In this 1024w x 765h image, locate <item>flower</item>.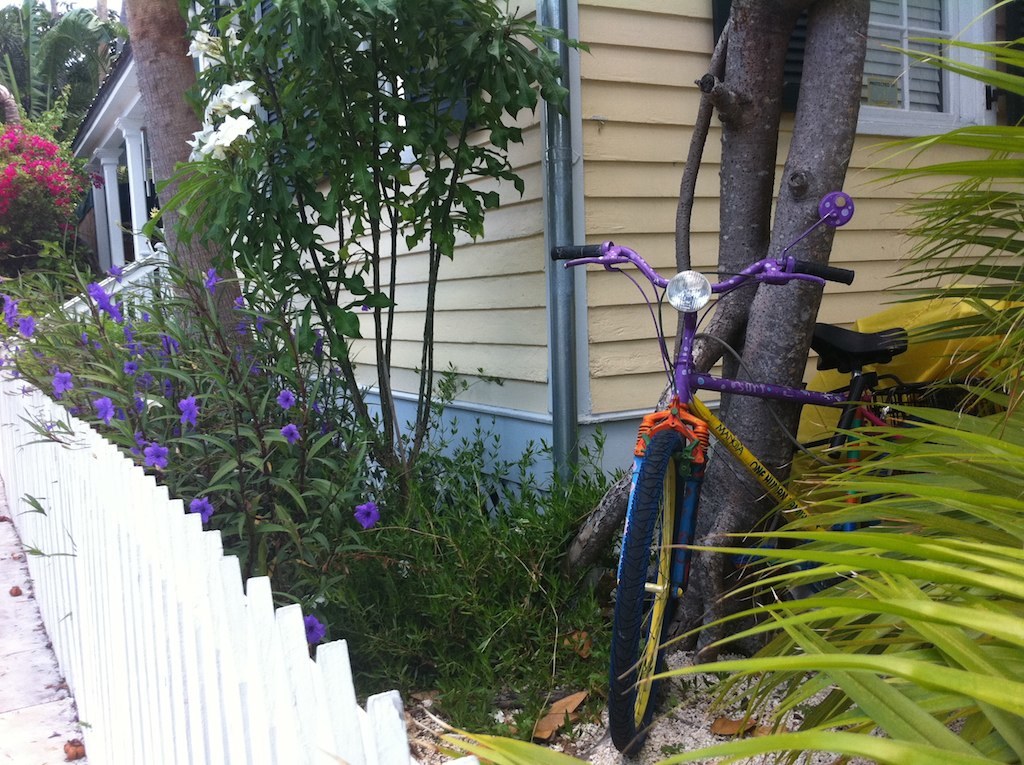
Bounding box: x1=128 y1=428 x2=142 y2=455.
